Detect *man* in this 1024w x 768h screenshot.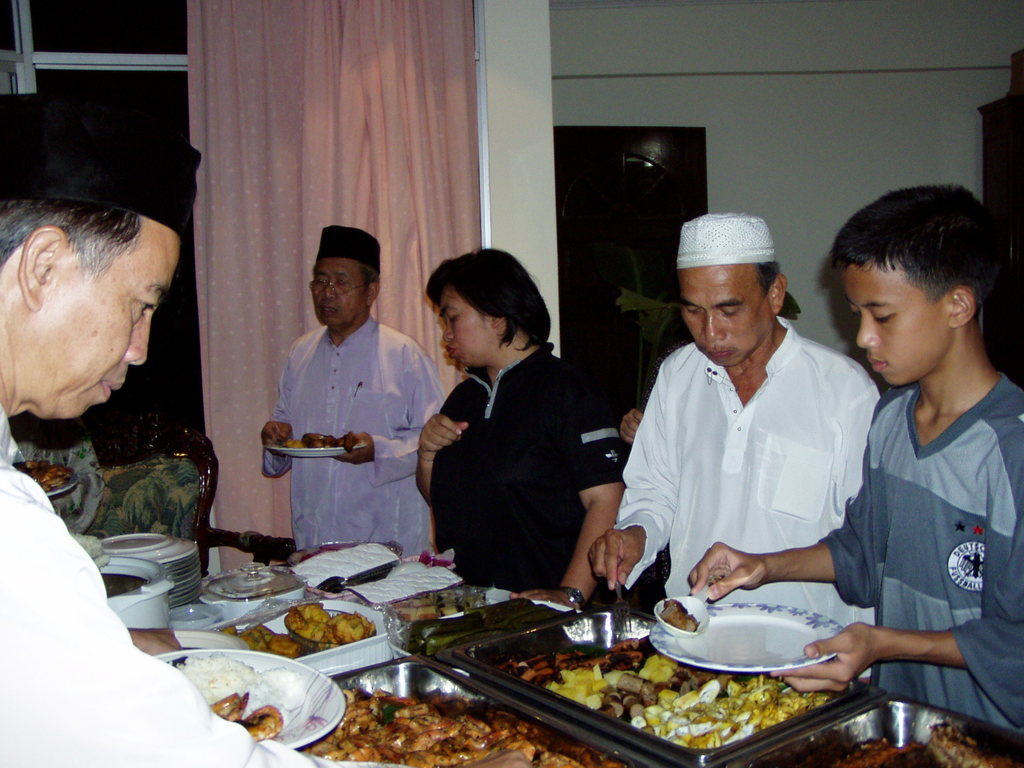
Detection: detection(616, 227, 886, 644).
